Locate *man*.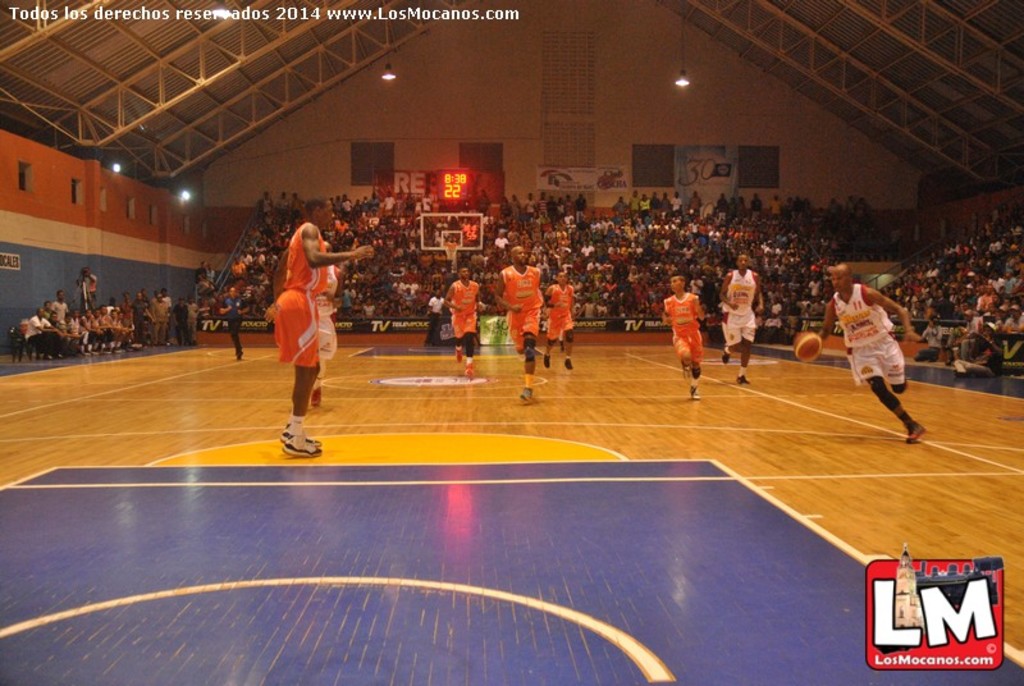
Bounding box: box(125, 291, 154, 347).
